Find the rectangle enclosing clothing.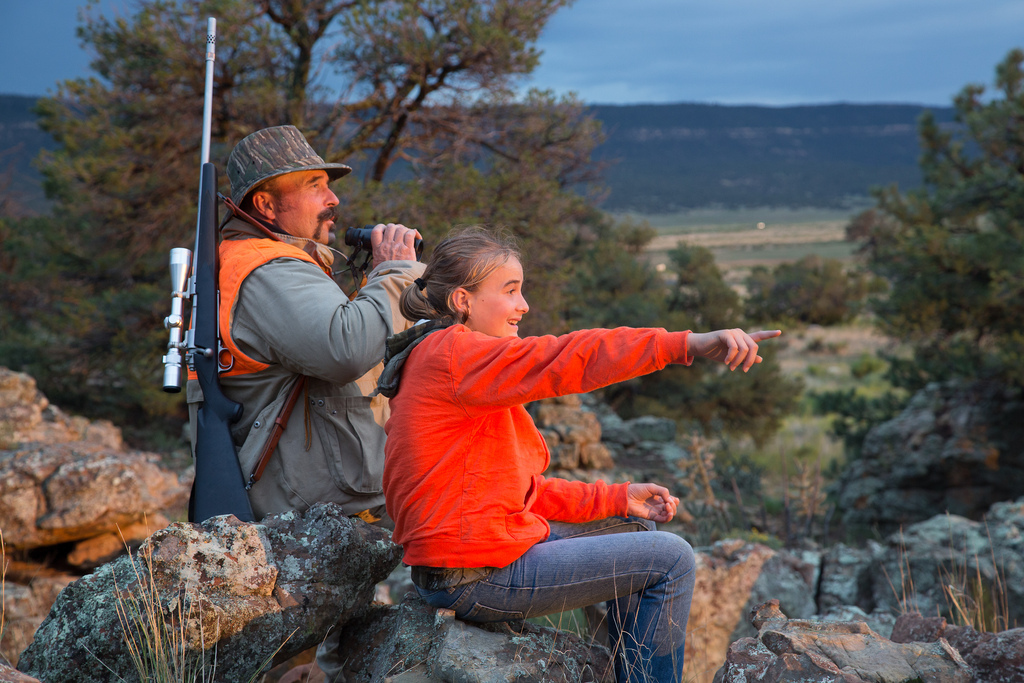
Rect(378, 274, 752, 622).
